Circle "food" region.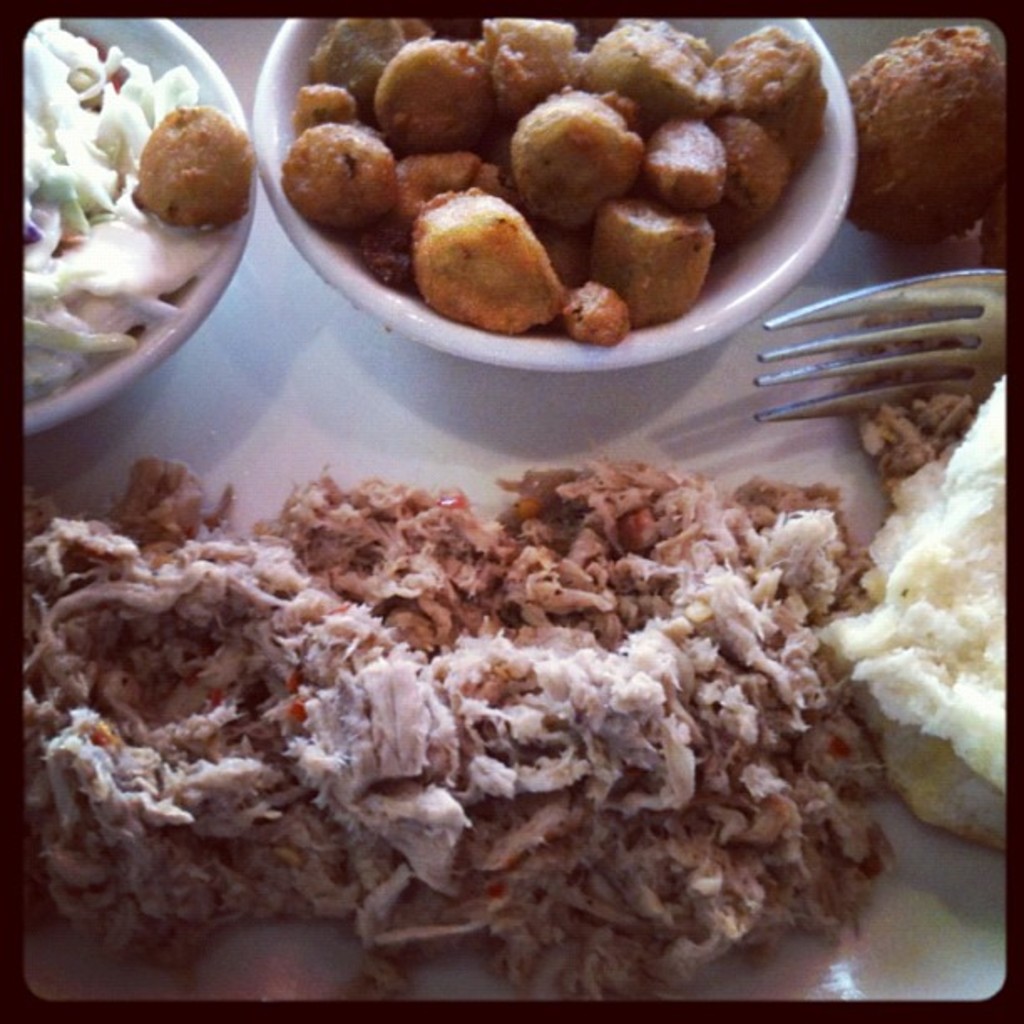
Region: 850:32:1009:229.
